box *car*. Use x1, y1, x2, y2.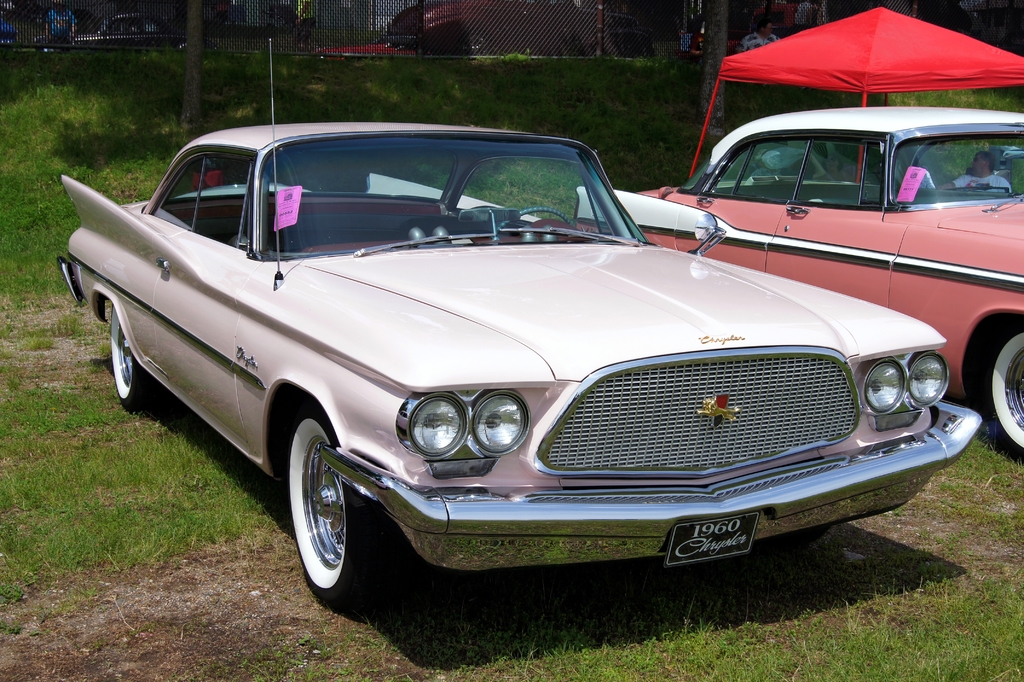
560, 99, 1023, 463.
